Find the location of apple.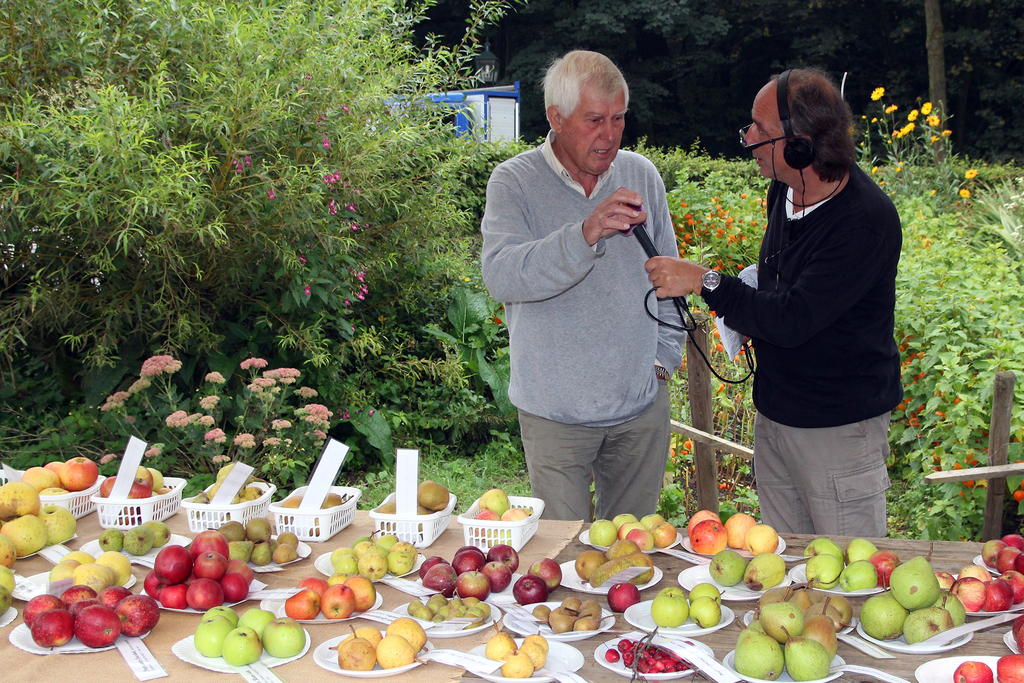
Location: (689, 596, 721, 626).
